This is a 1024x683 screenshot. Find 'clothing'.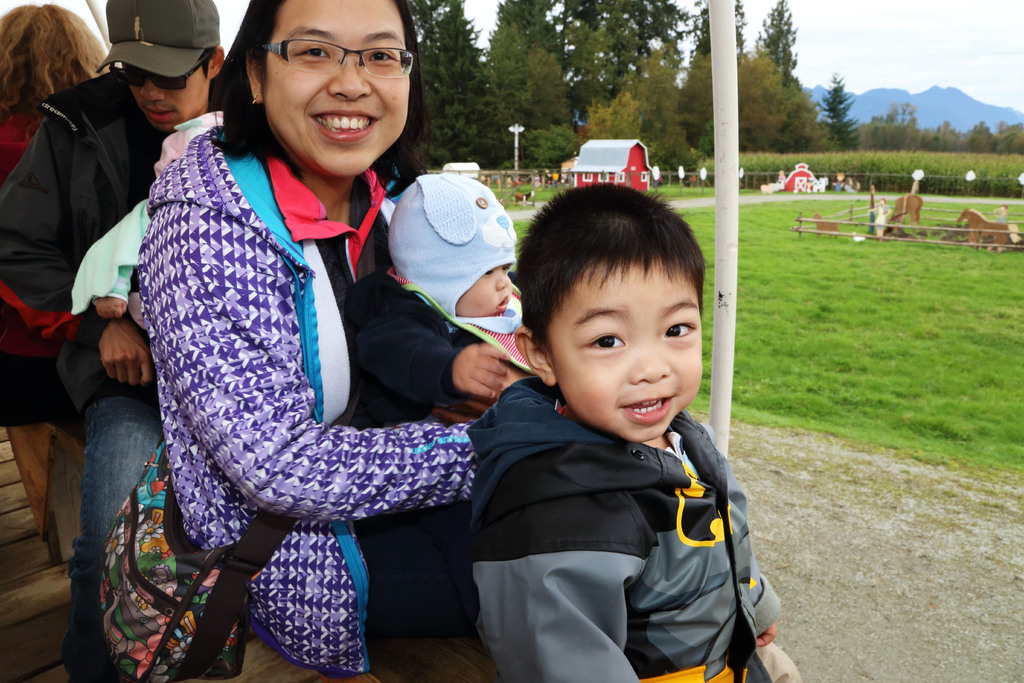
Bounding box: detection(996, 211, 1006, 225).
